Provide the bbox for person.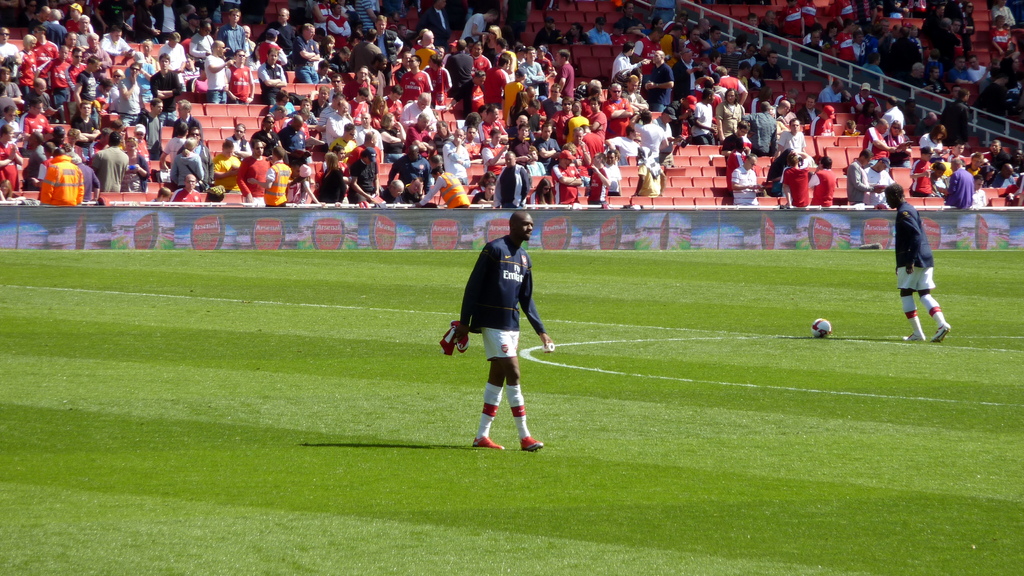
bbox=[940, 156, 973, 207].
